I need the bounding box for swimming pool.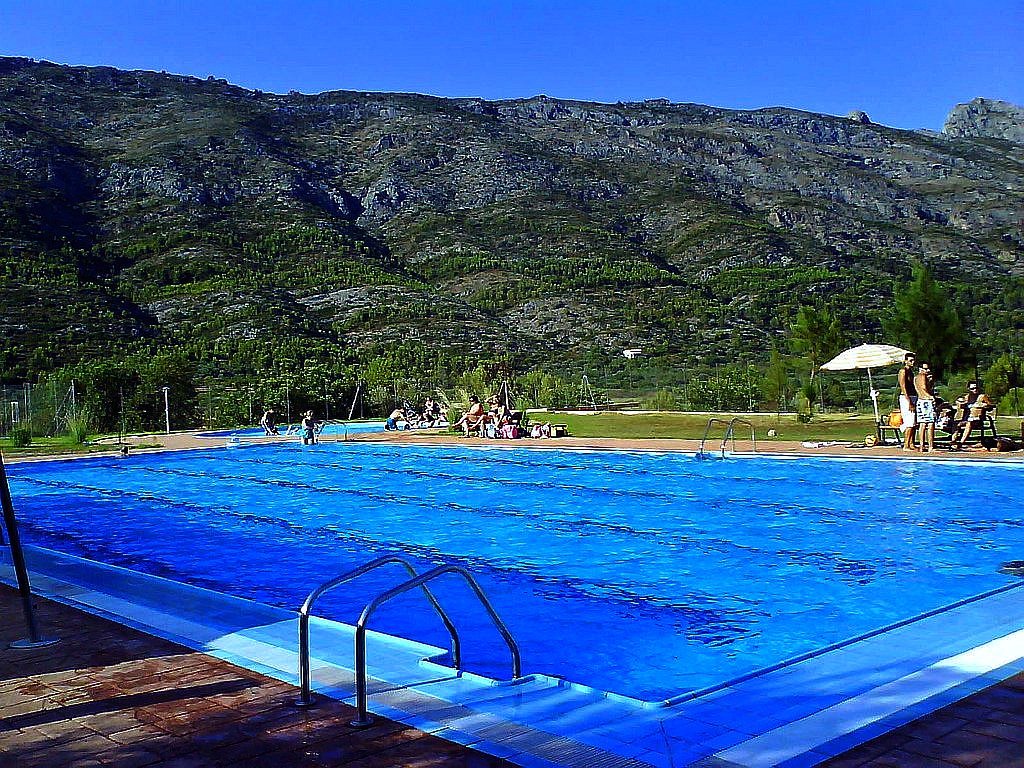
Here it is: bbox=(8, 390, 1009, 743).
